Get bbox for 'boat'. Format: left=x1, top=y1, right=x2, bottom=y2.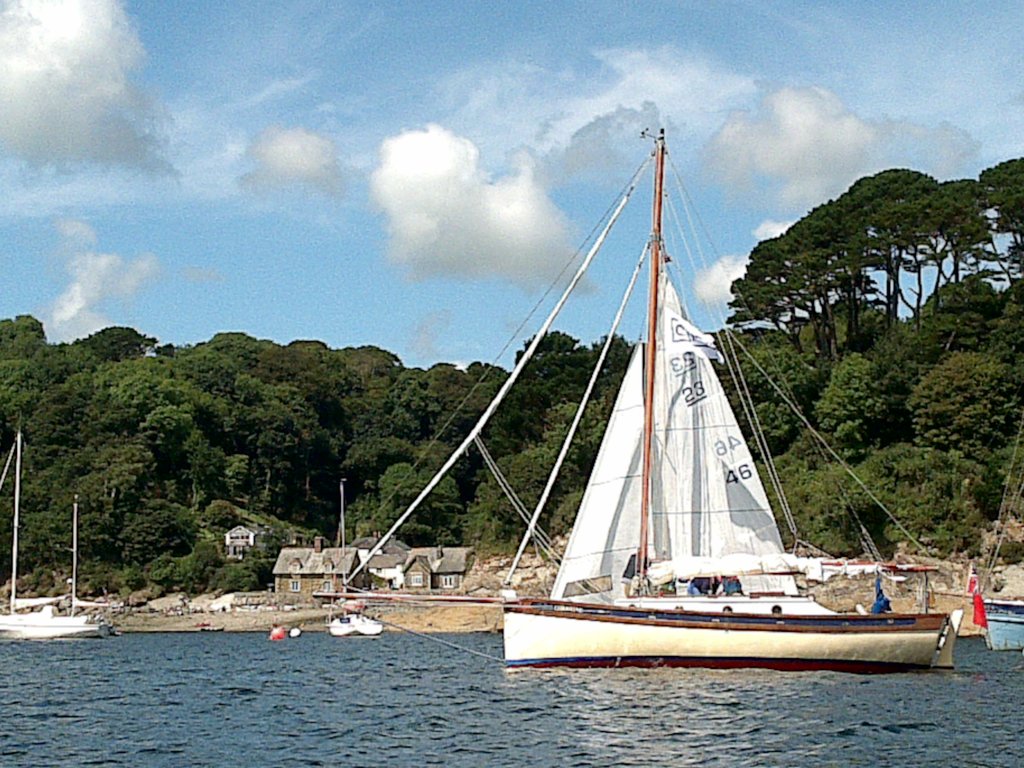
left=0, top=431, right=106, bottom=645.
